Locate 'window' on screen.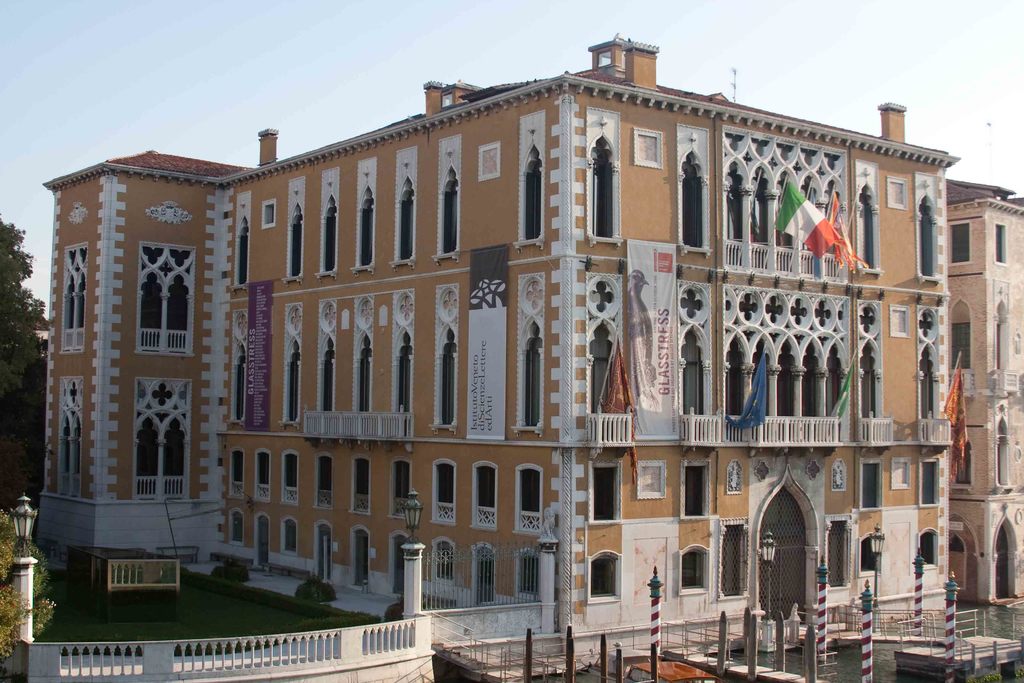
On screen at 385/465/412/517.
